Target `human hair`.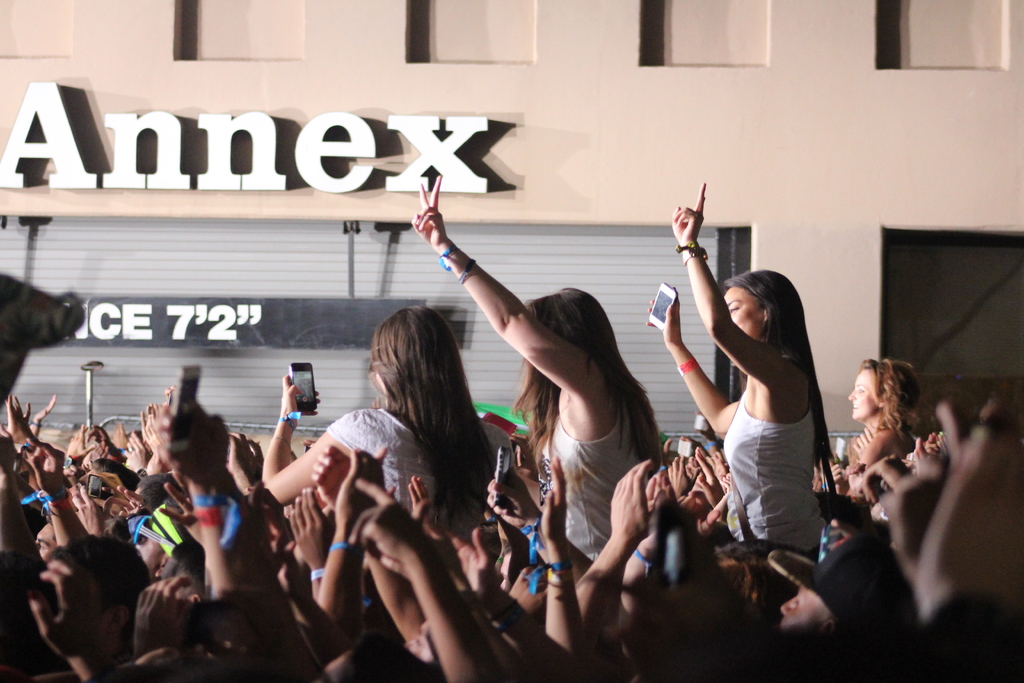
Target region: 719,265,833,477.
